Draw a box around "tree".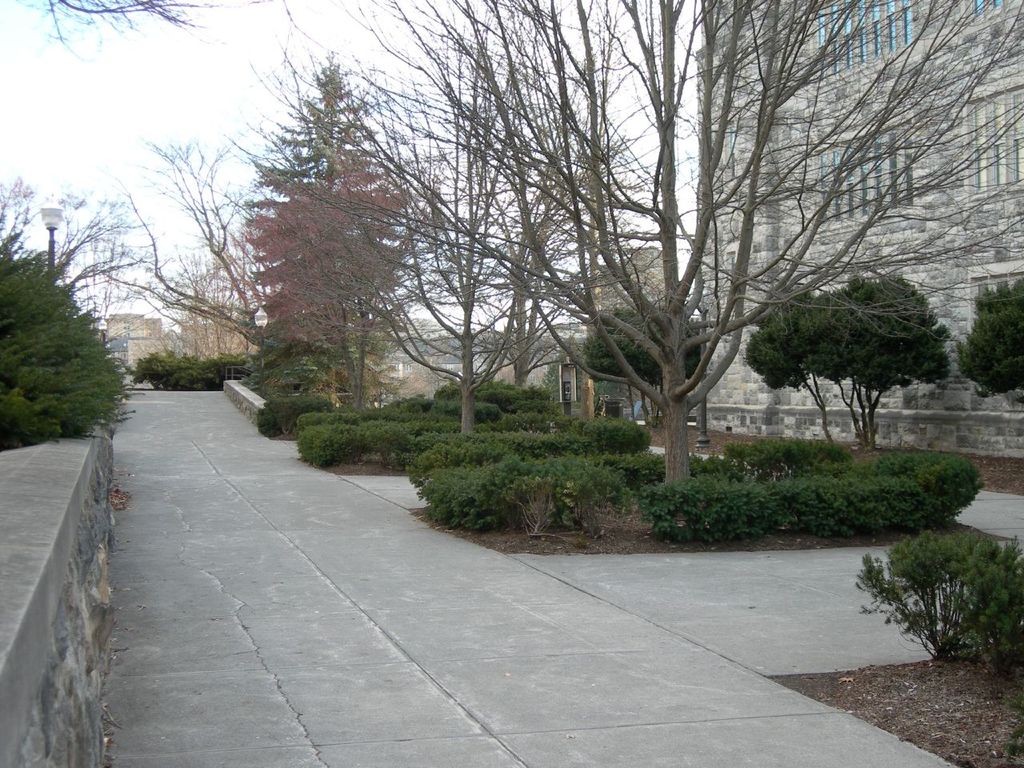
Rect(743, 276, 954, 451).
